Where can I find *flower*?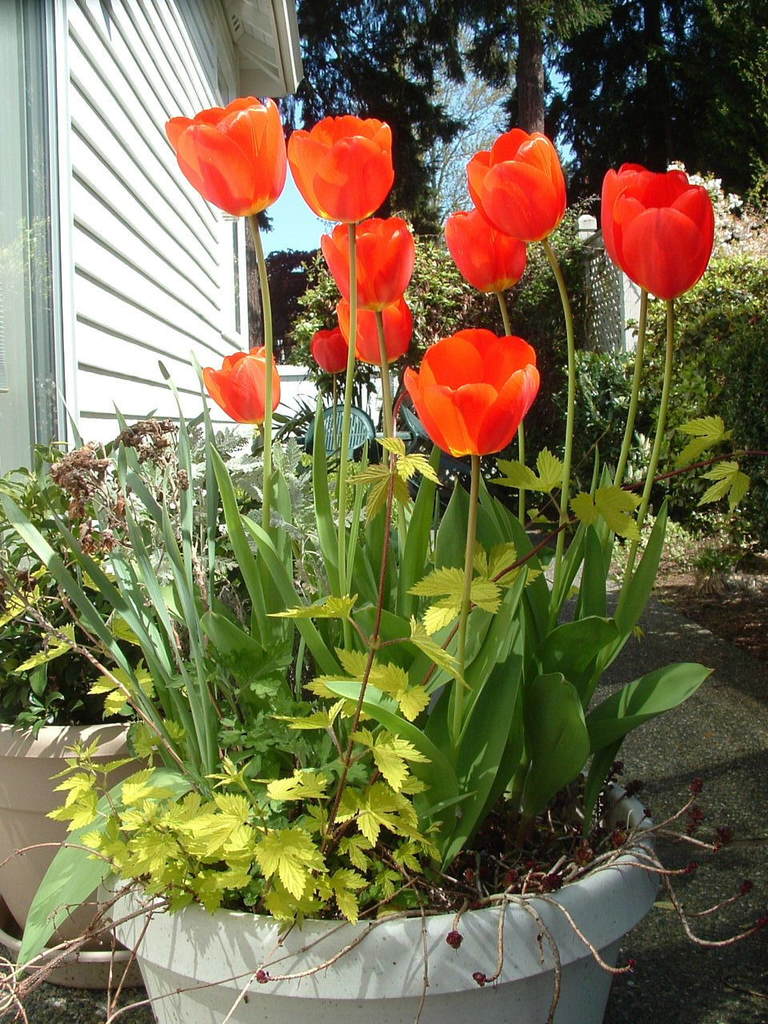
You can find it at crop(158, 91, 289, 223).
